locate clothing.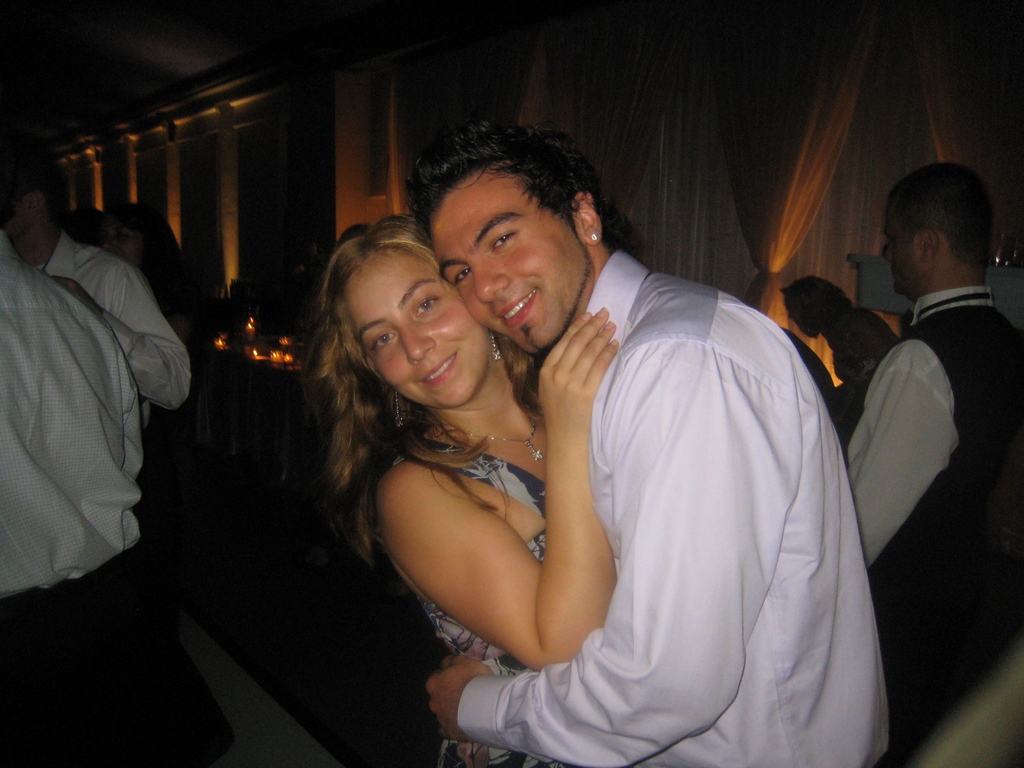
Bounding box: {"x1": 852, "y1": 285, "x2": 1023, "y2": 764}.
